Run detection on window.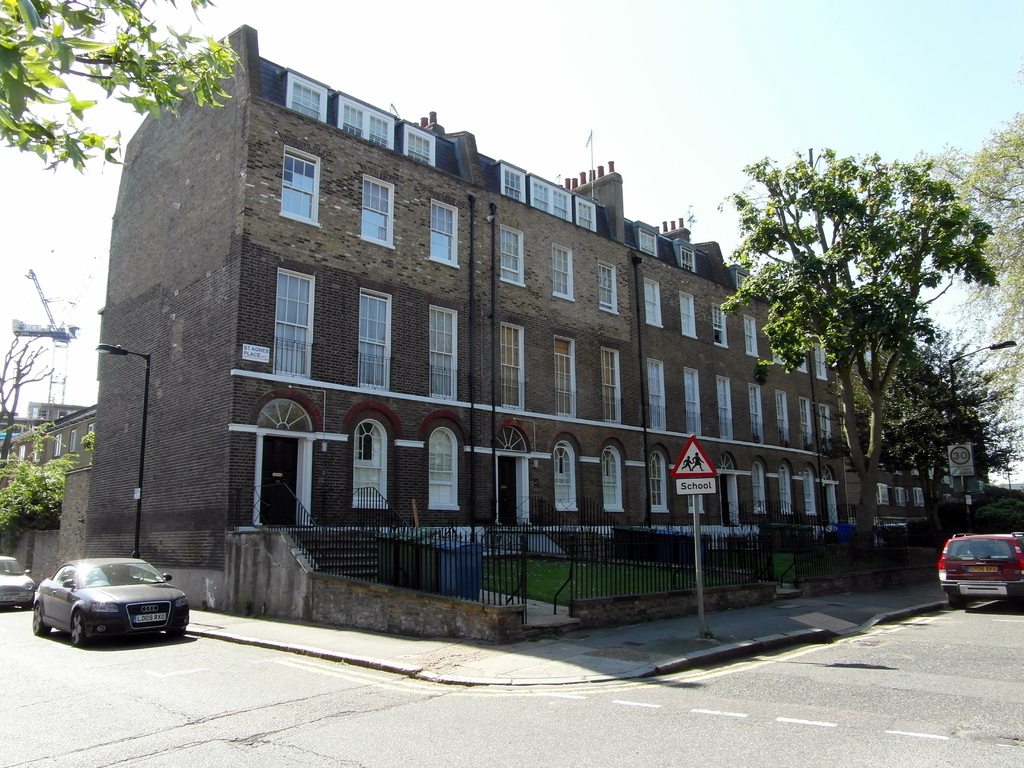
Result: x1=751 y1=458 x2=771 y2=520.
